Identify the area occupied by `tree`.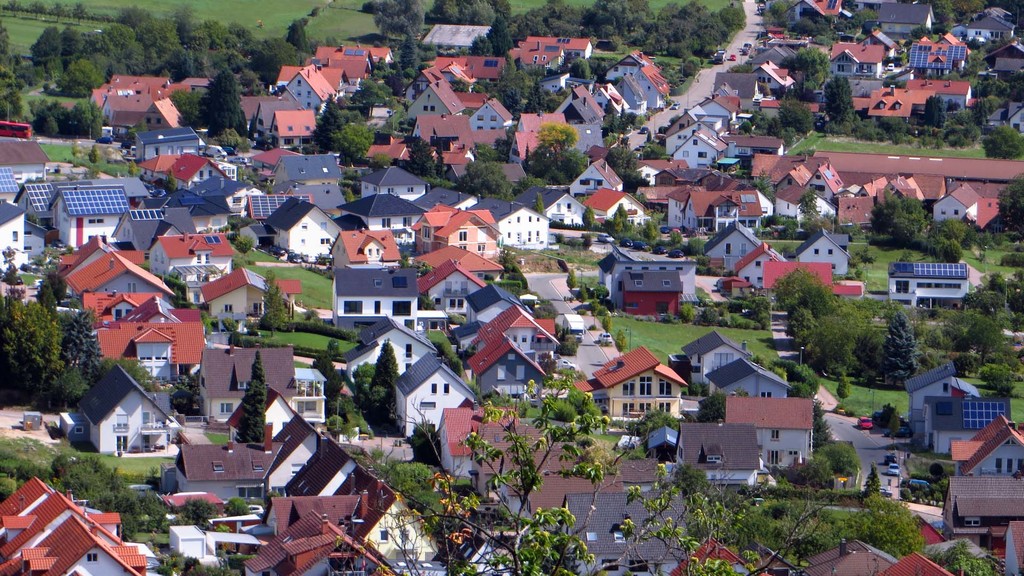
Area: 797 184 815 228.
